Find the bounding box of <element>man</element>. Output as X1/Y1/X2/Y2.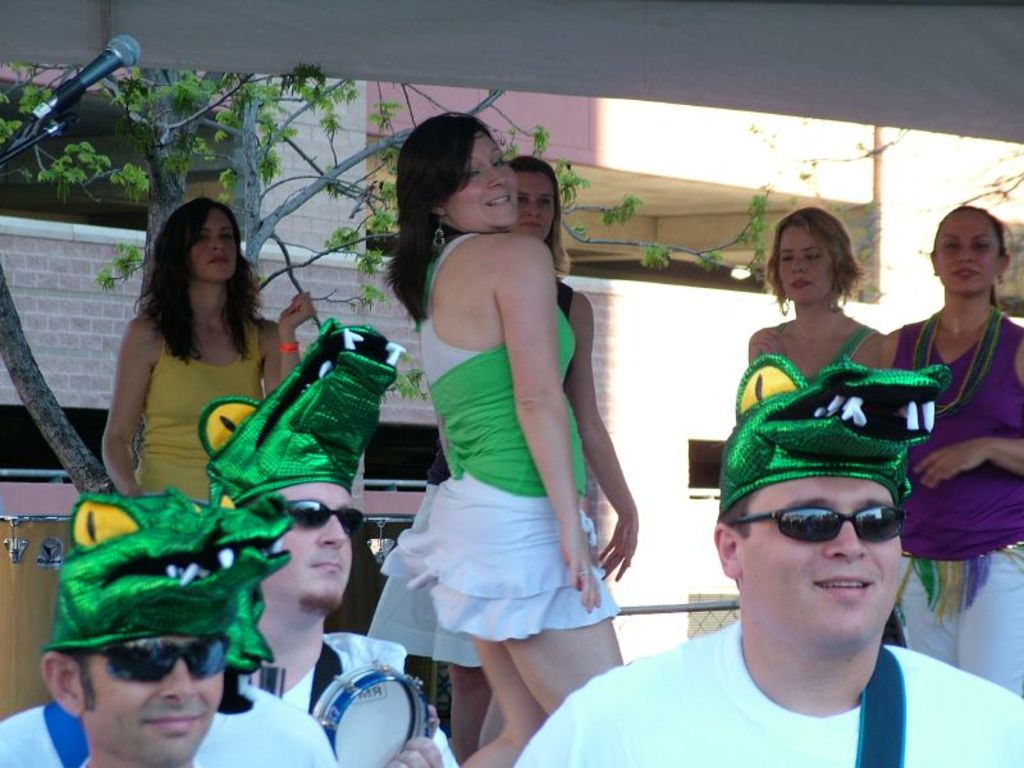
40/493/293/767.
